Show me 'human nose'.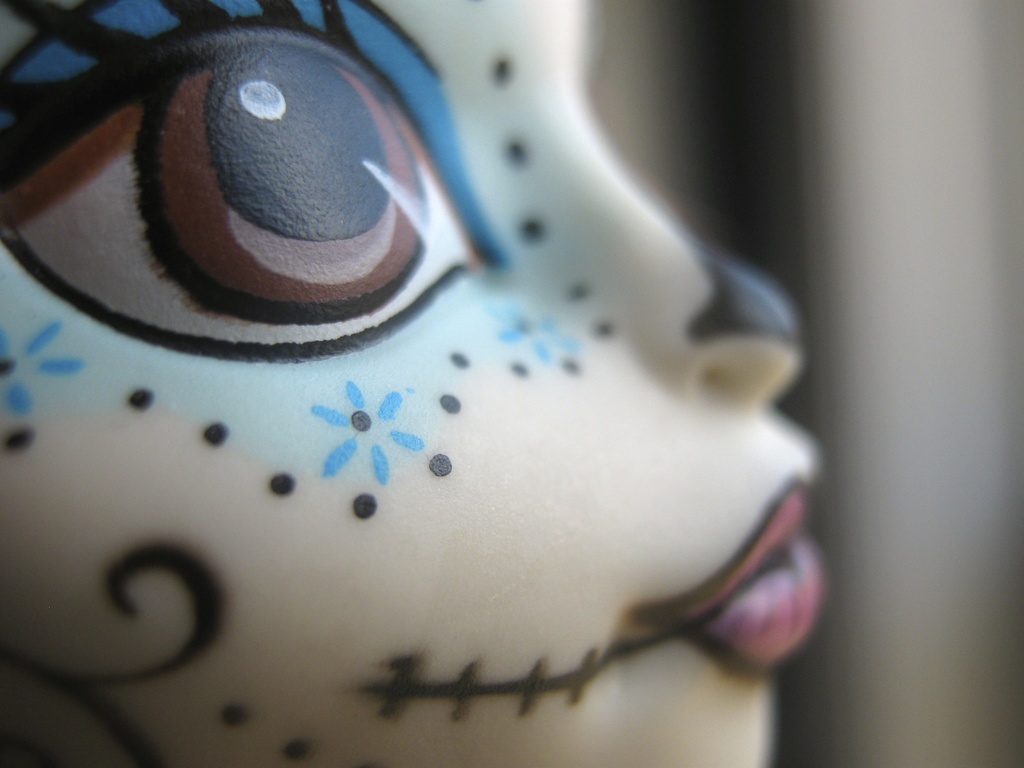
'human nose' is here: crop(573, 108, 796, 397).
